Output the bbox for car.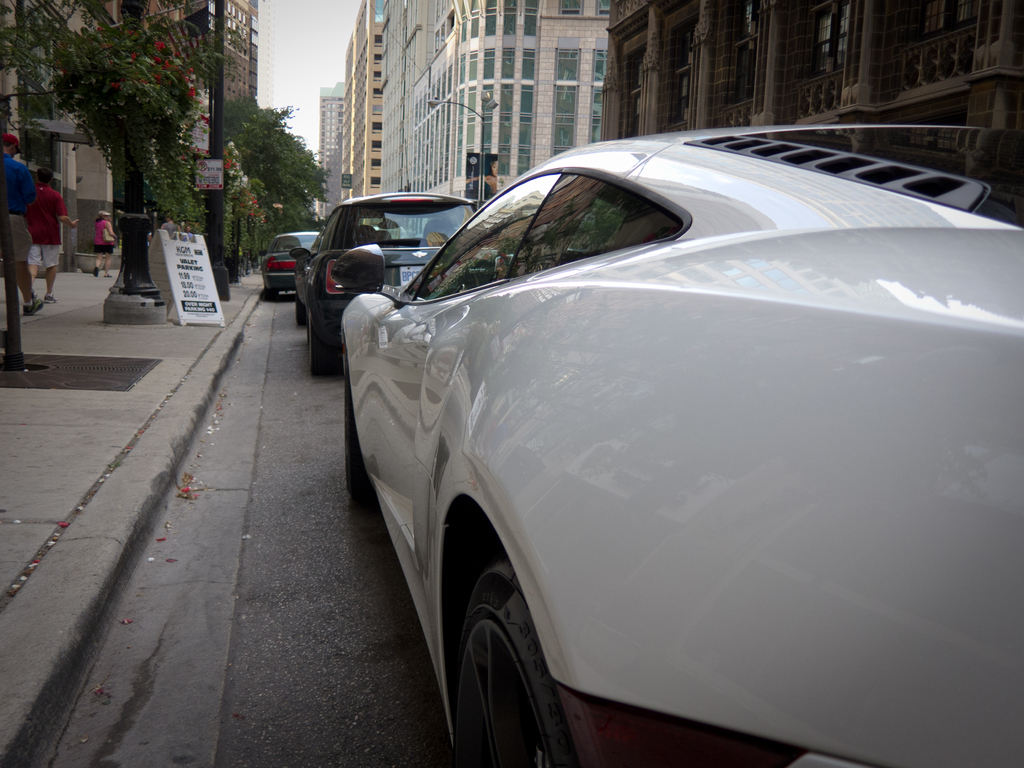
(257,227,324,293).
